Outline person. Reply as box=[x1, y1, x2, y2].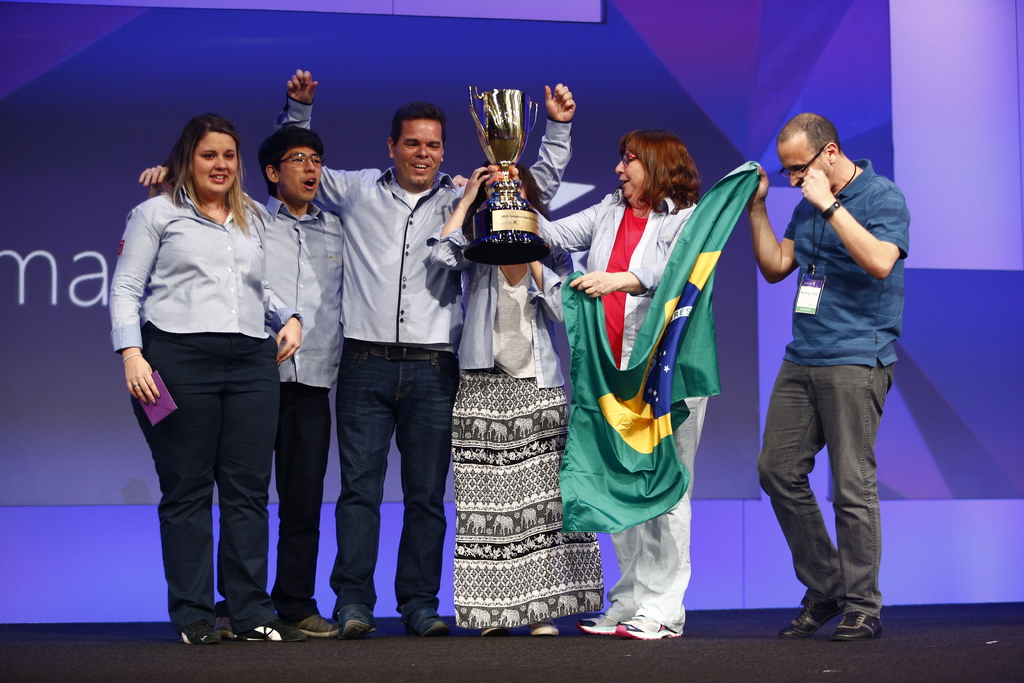
box=[431, 161, 604, 638].
